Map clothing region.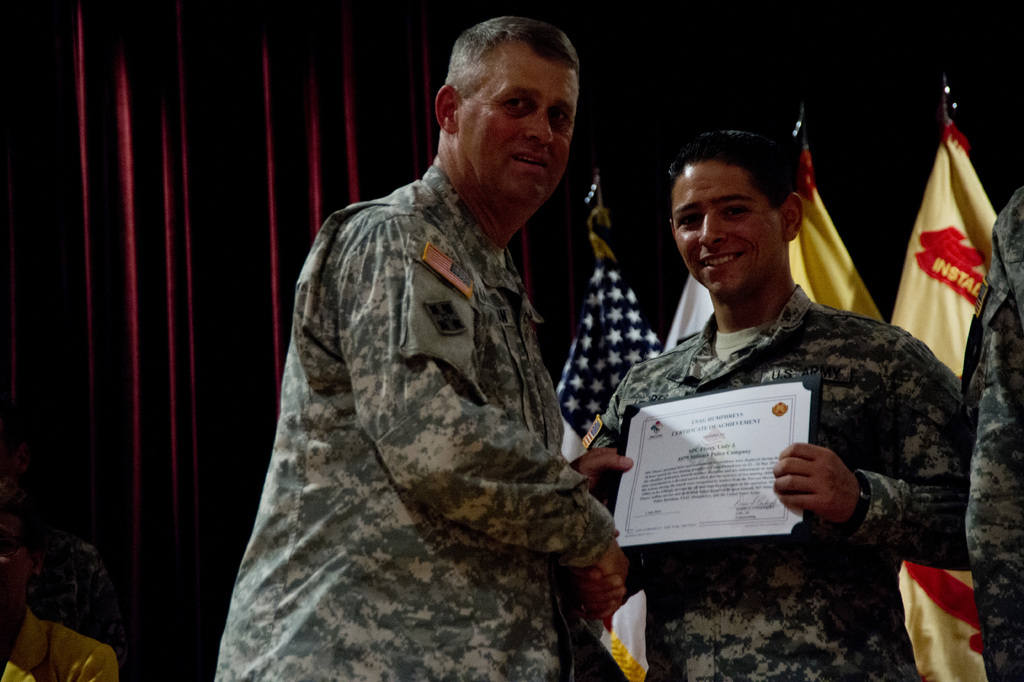
Mapped to (579, 283, 970, 681).
